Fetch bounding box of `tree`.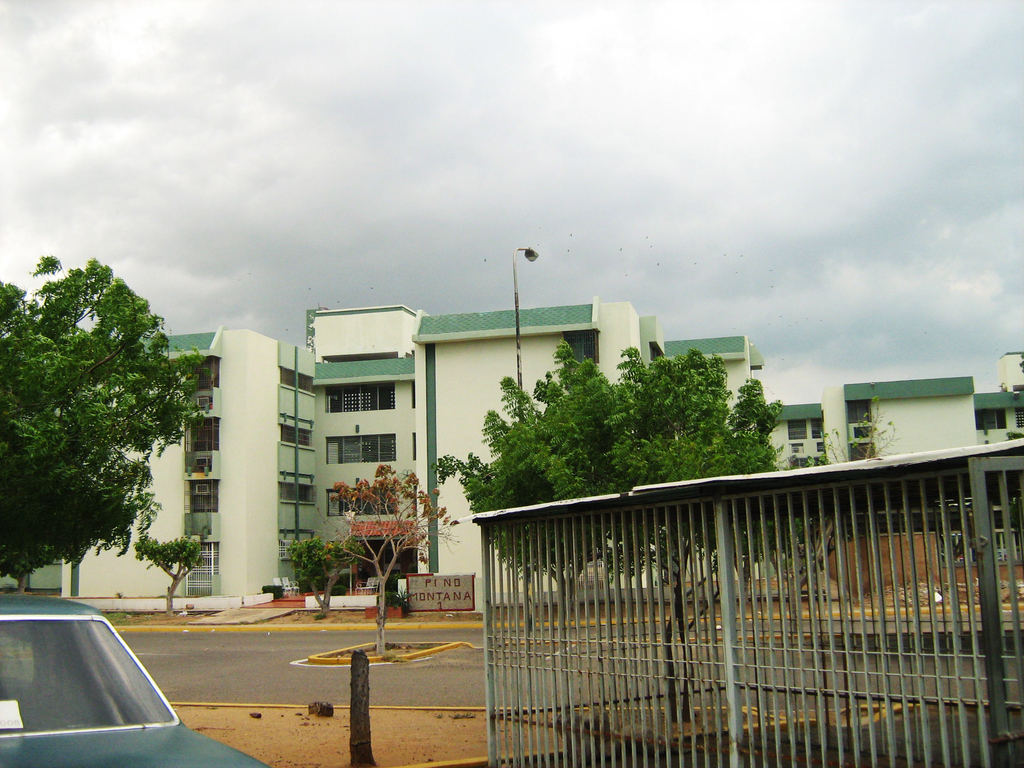
Bbox: {"left": 456, "top": 331, "right": 636, "bottom": 621}.
